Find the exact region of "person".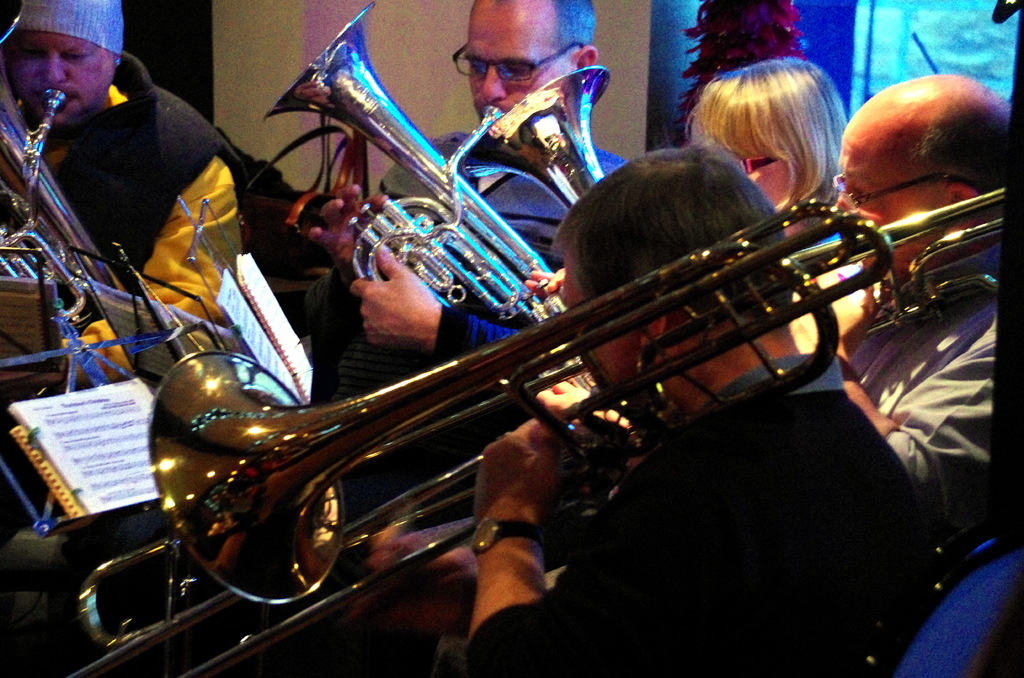
Exact region: 680, 54, 856, 365.
